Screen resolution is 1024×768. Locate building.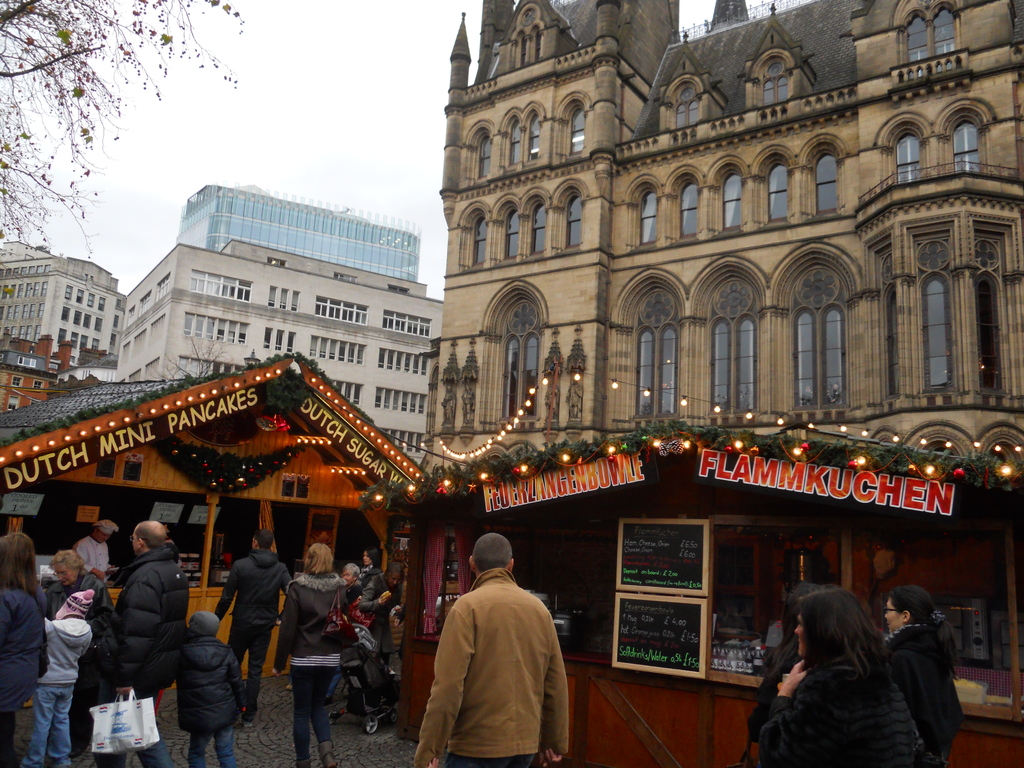
426,0,1023,468.
